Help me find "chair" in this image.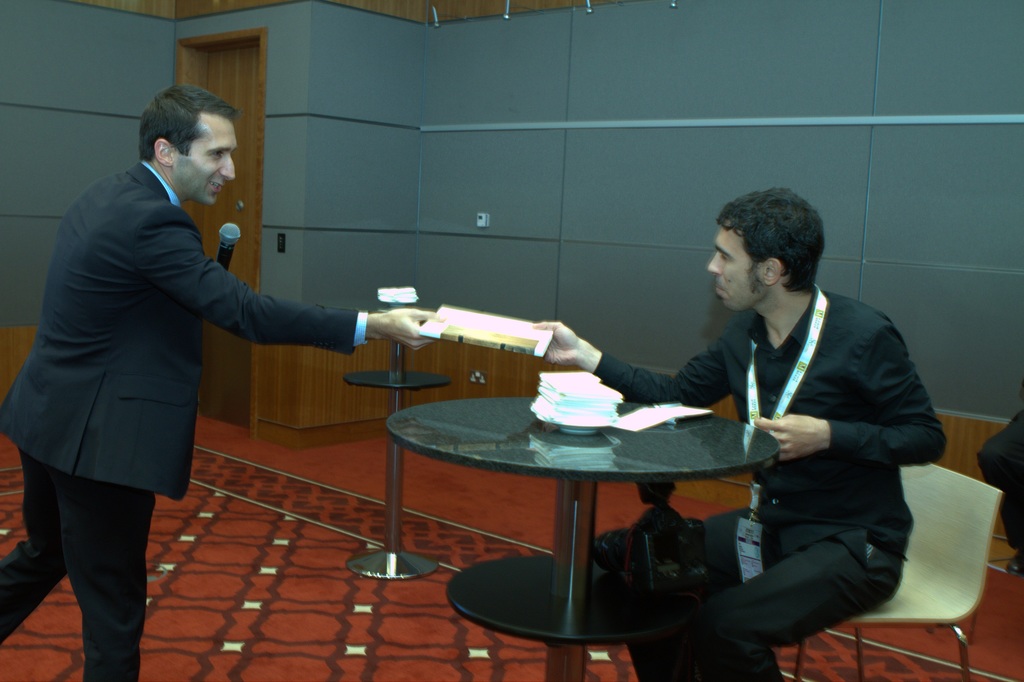
Found it: 792 459 1004 681.
